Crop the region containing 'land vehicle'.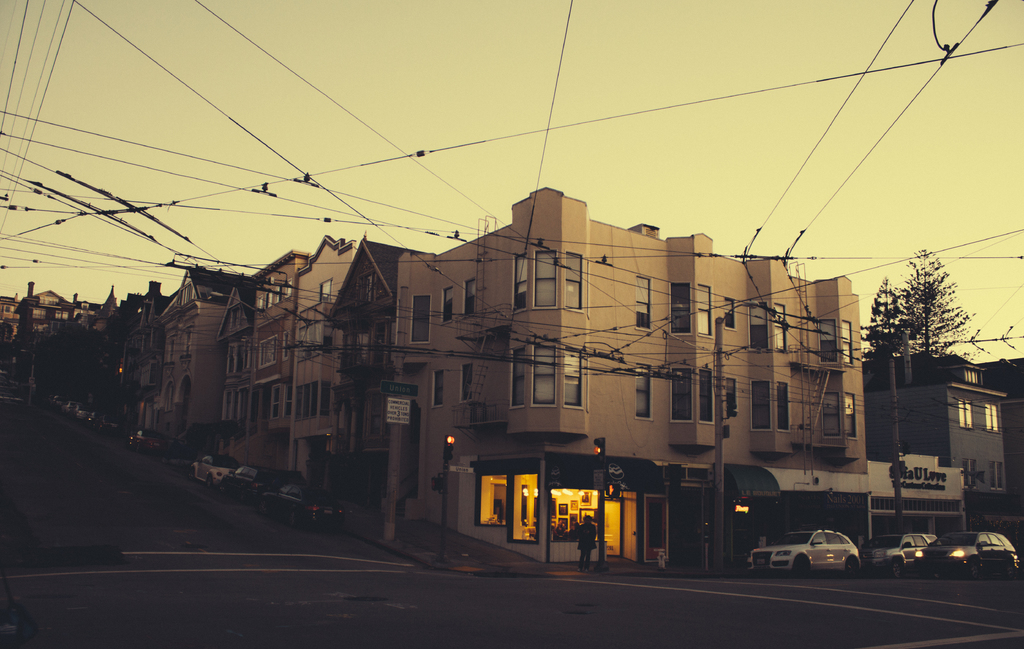
Crop region: l=188, t=455, r=240, b=483.
